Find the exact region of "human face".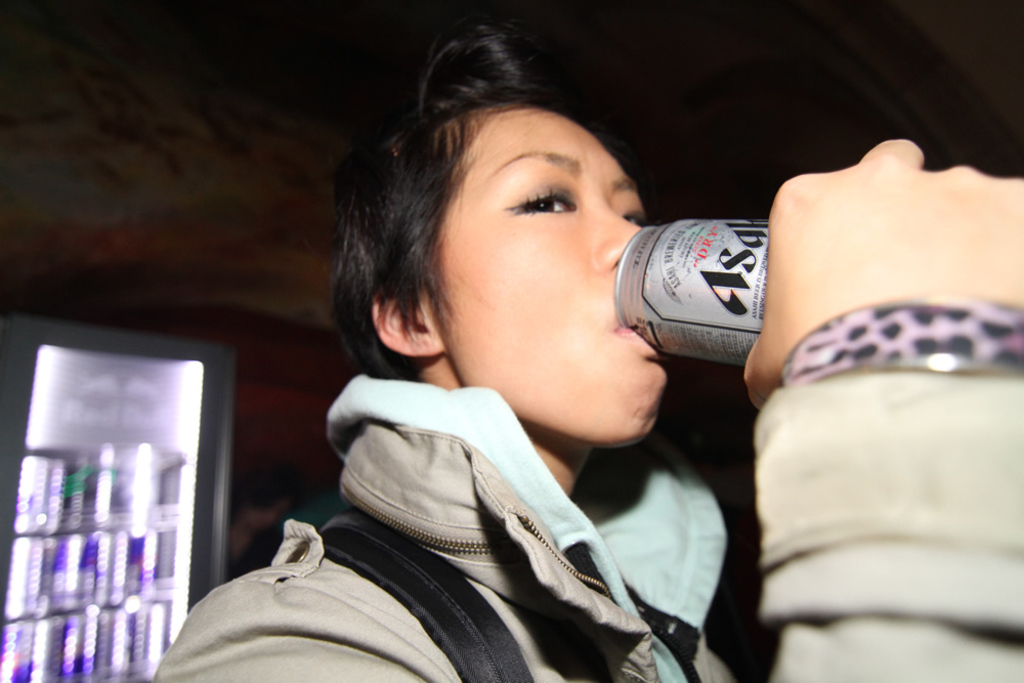
Exact region: box(436, 106, 671, 447).
